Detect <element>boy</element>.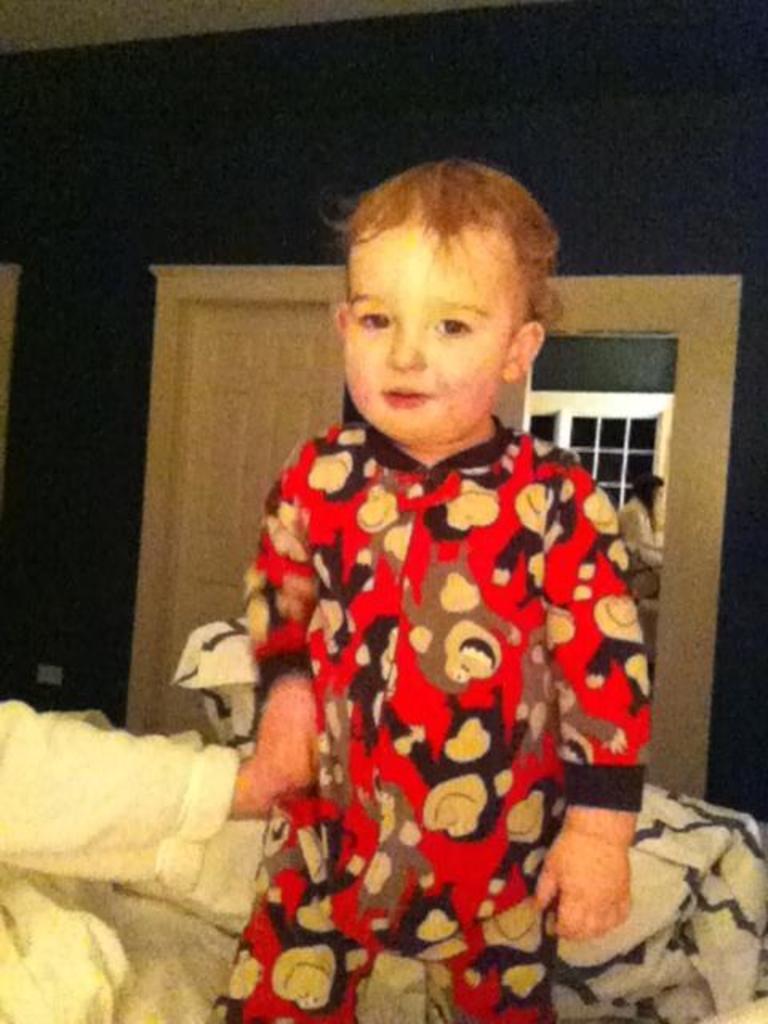
Detected at [203,146,662,1022].
